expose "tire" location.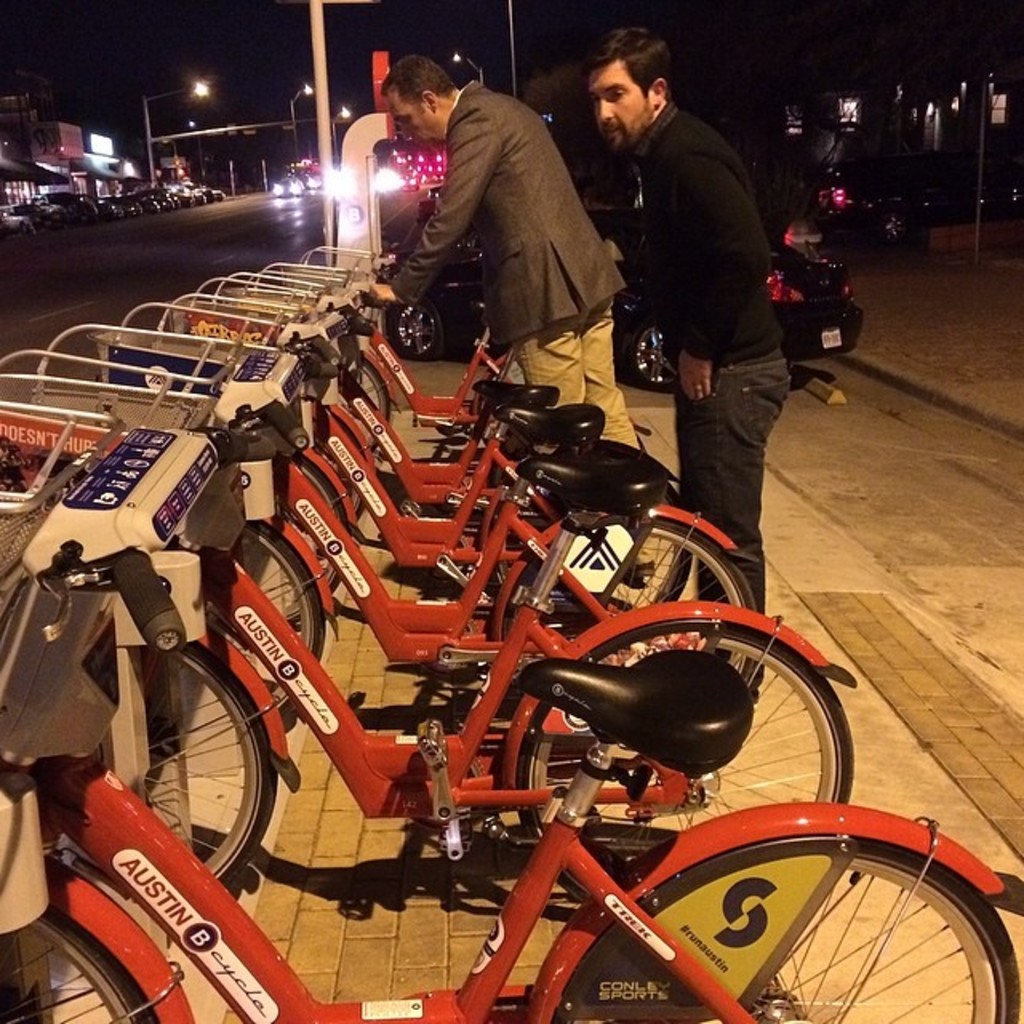
Exposed at x1=0 y1=907 x2=157 y2=1022.
